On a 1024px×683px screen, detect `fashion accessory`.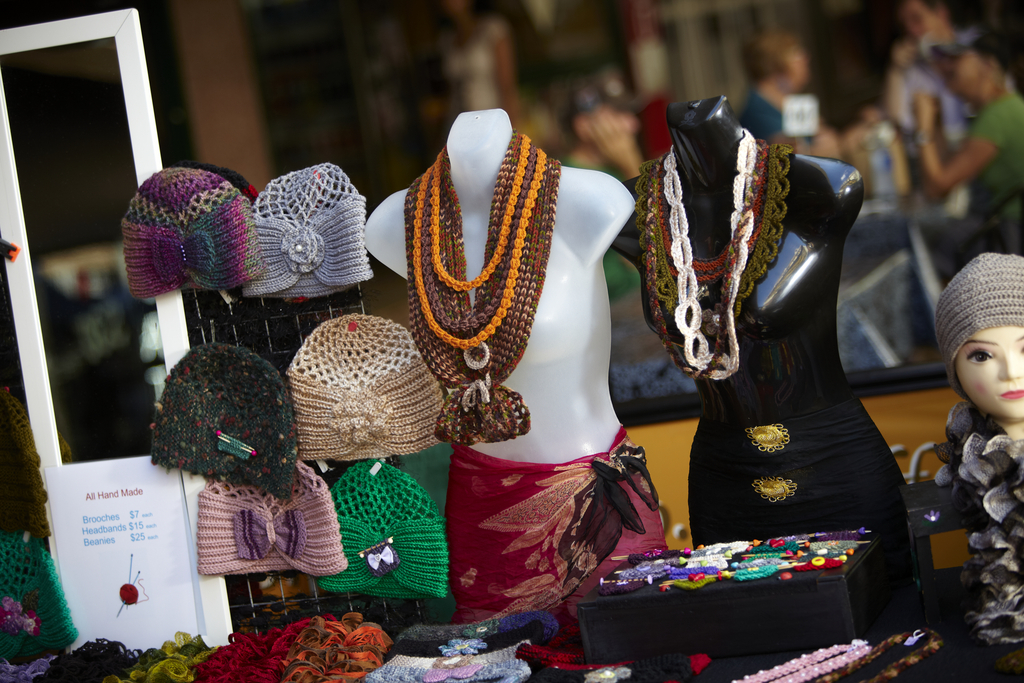
237 157 378 295.
